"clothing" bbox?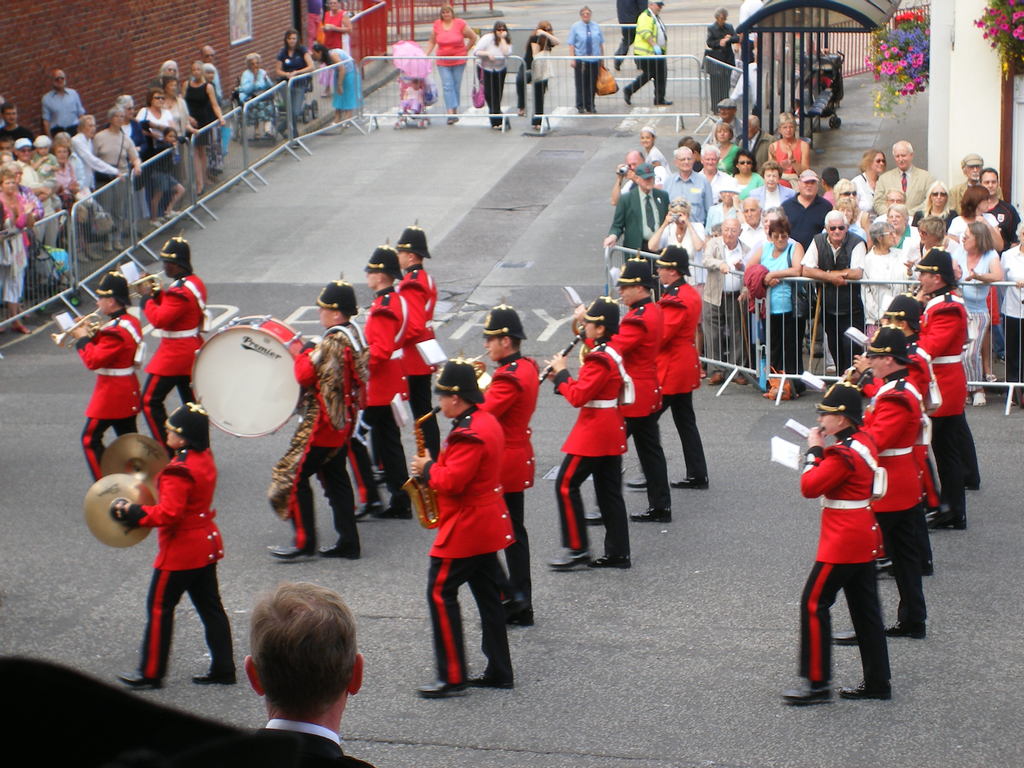
l=704, t=229, r=754, b=378
